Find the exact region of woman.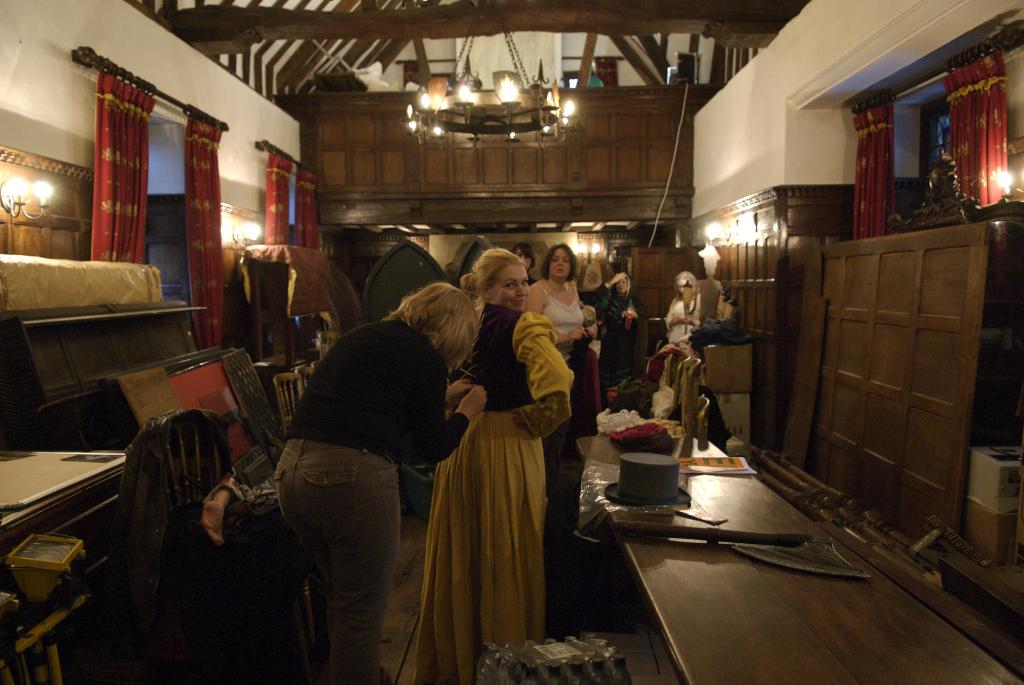
Exact region: (x1=660, y1=269, x2=702, y2=387).
